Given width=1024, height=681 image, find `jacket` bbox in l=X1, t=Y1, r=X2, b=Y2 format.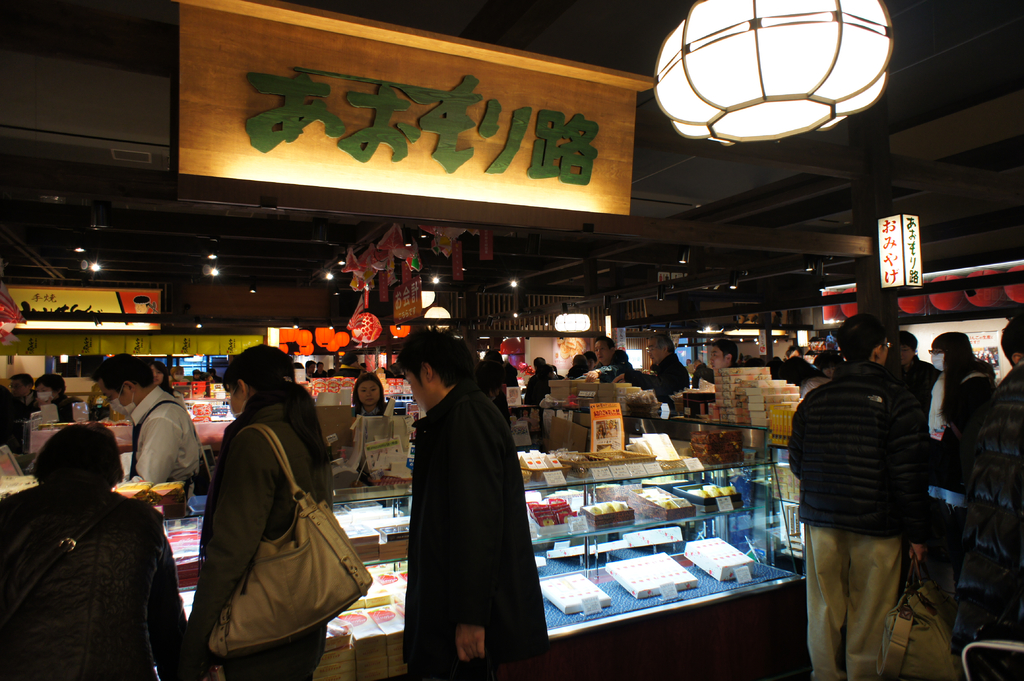
l=399, t=369, r=550, b=678.
